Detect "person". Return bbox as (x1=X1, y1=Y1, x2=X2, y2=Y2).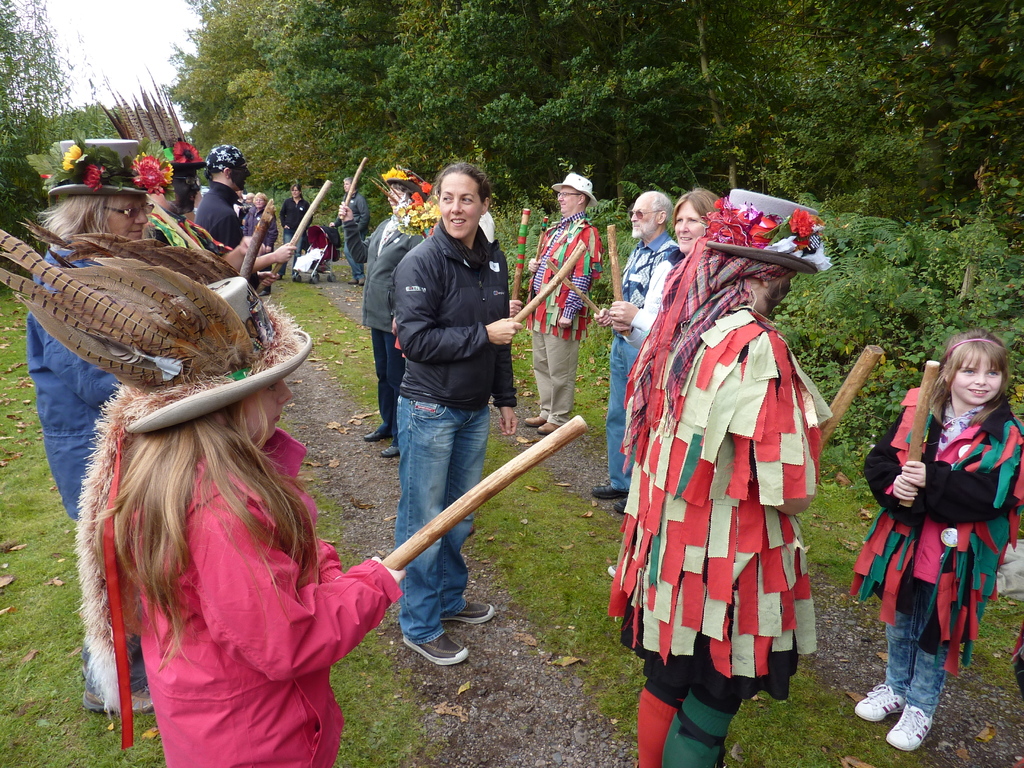
(x1=848, y1=324, x2=1023, y2=756).
